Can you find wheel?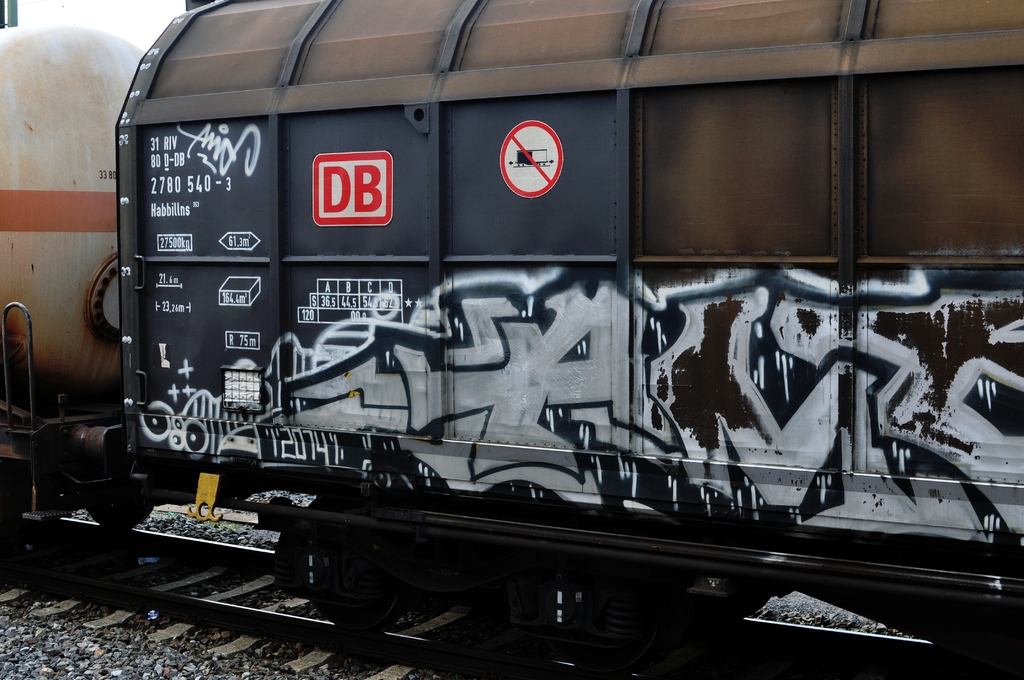
Yes, bounding box: Rect(84, 480, 154, 529).
